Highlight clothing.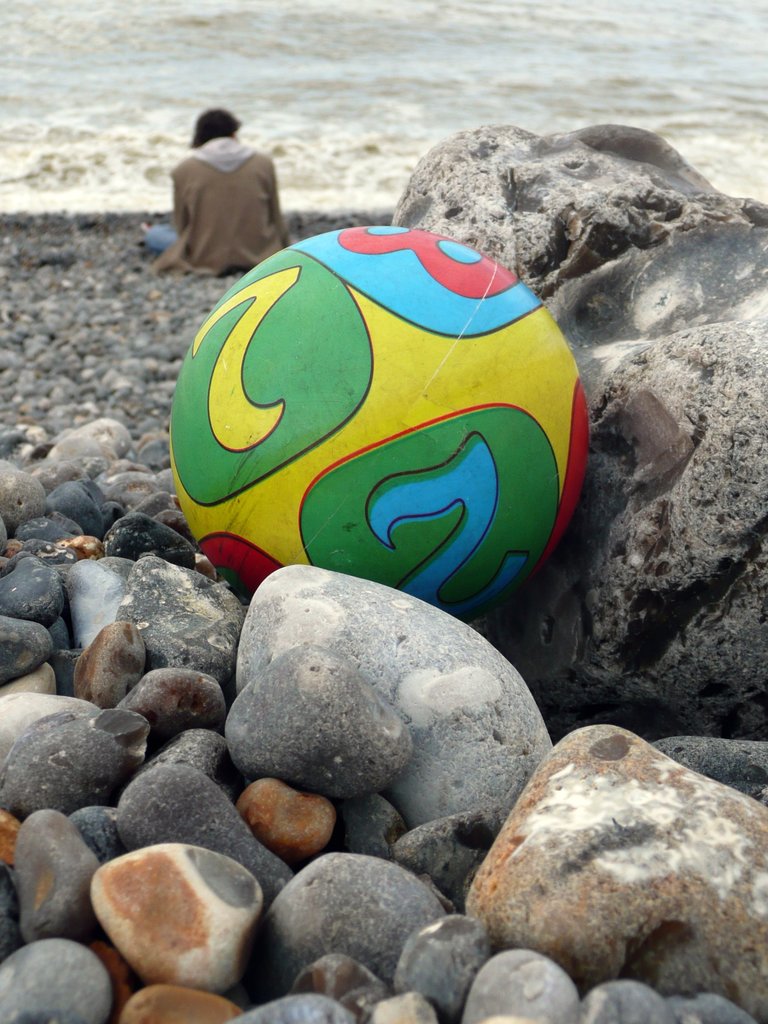
Highlighted region: [x1=160, y1=108, x2=296, y2=259].
